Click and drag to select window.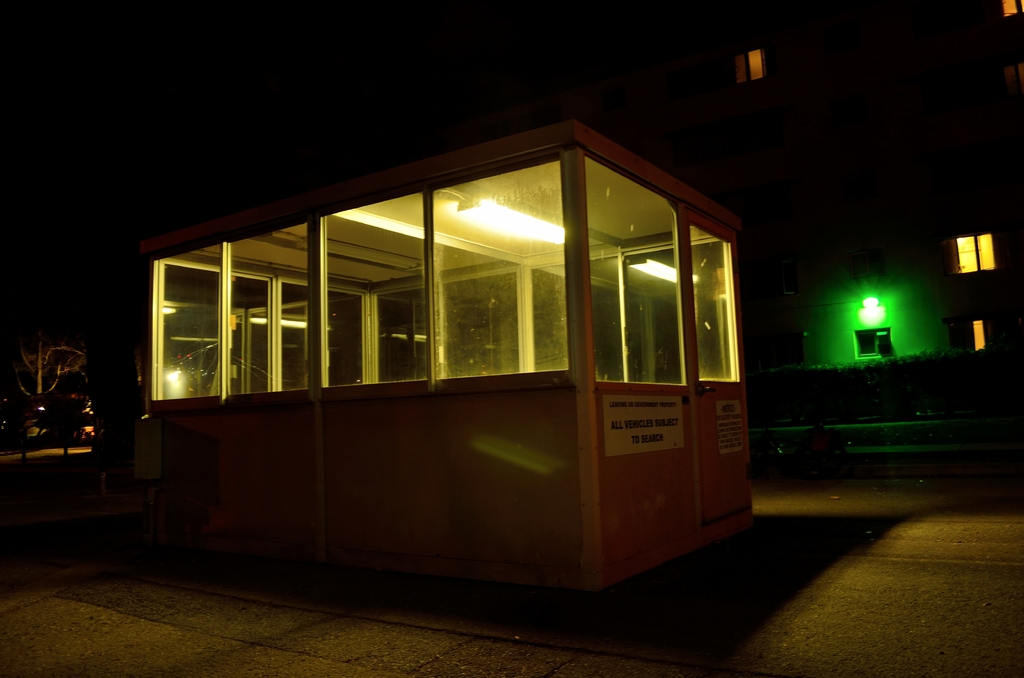
Selection: <region>947, 232, 998, 275</region>.
